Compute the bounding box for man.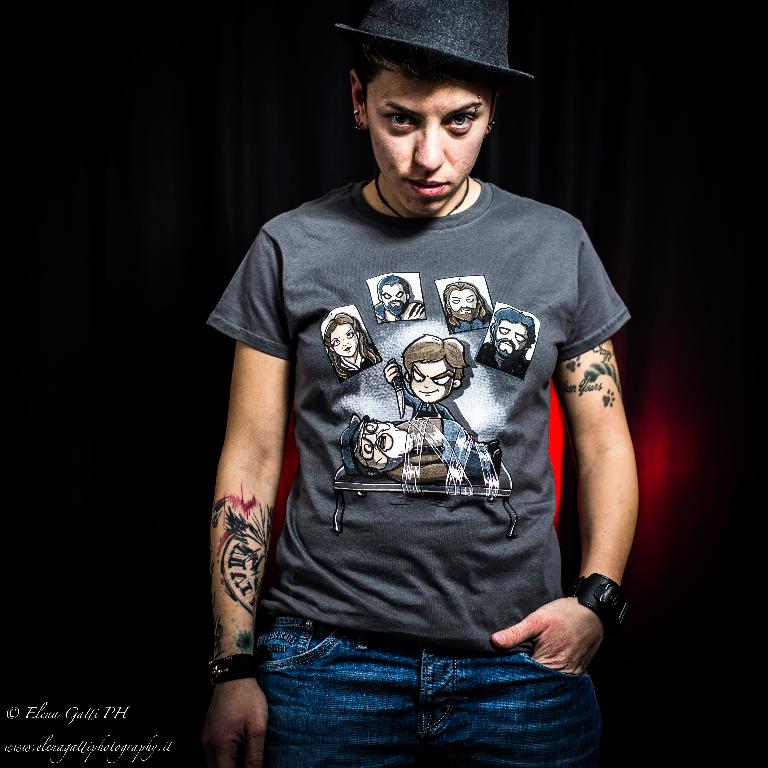
bbox(161, 0, 619, 767).
